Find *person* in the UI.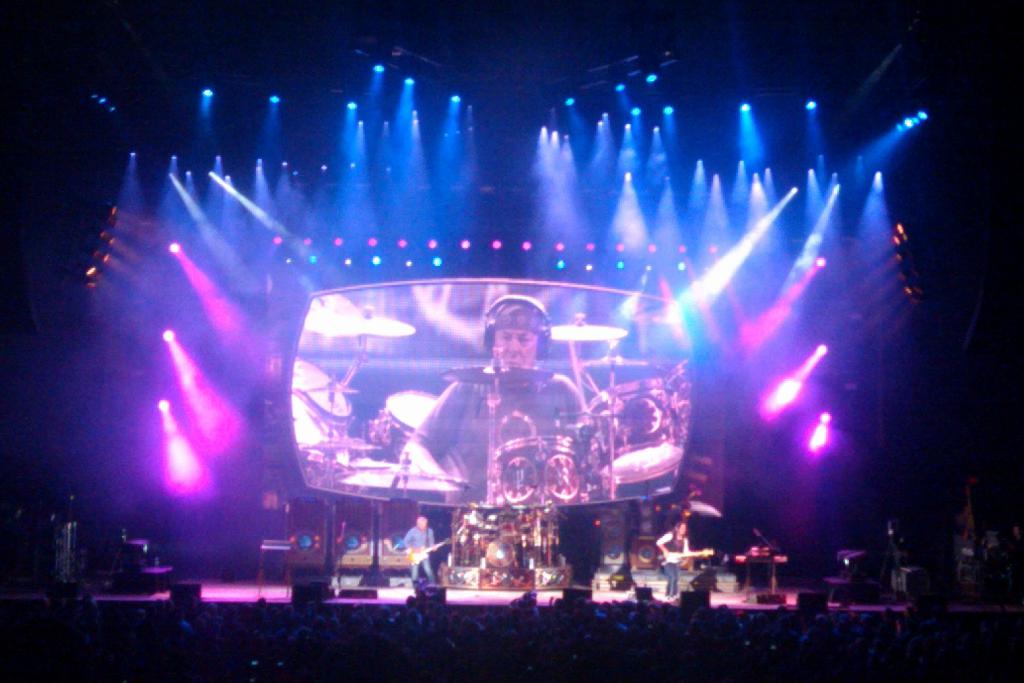
UI element at box=[648, 522, 709, 601].
